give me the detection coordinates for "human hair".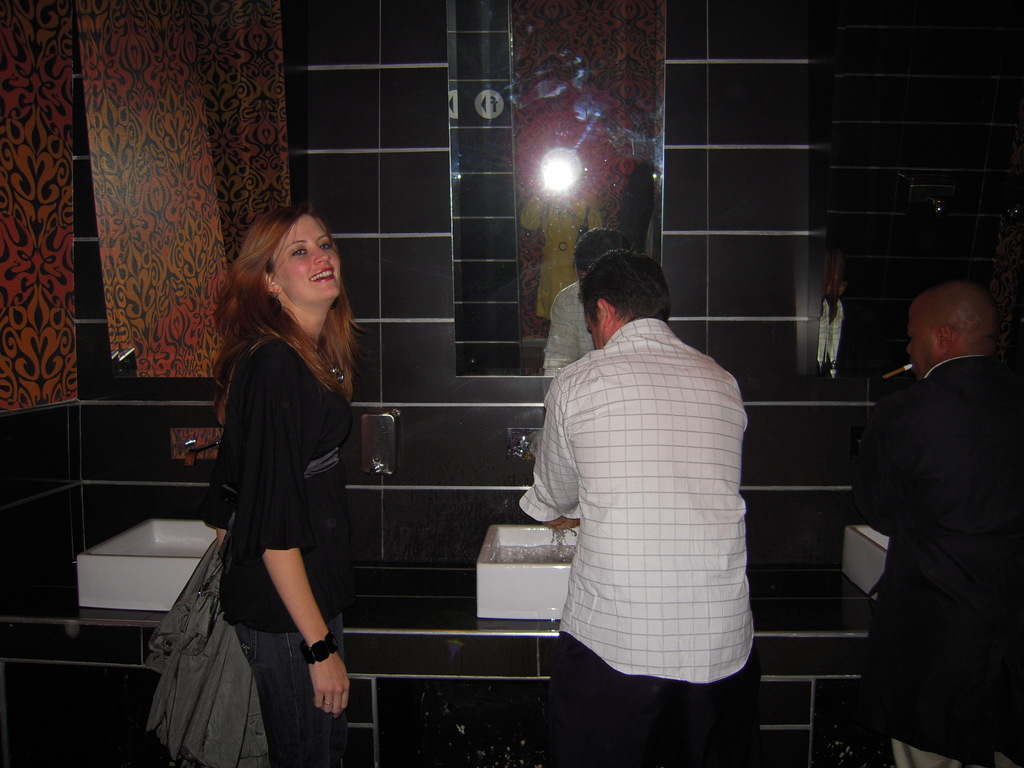
crop(218, 202, 351, 414).
